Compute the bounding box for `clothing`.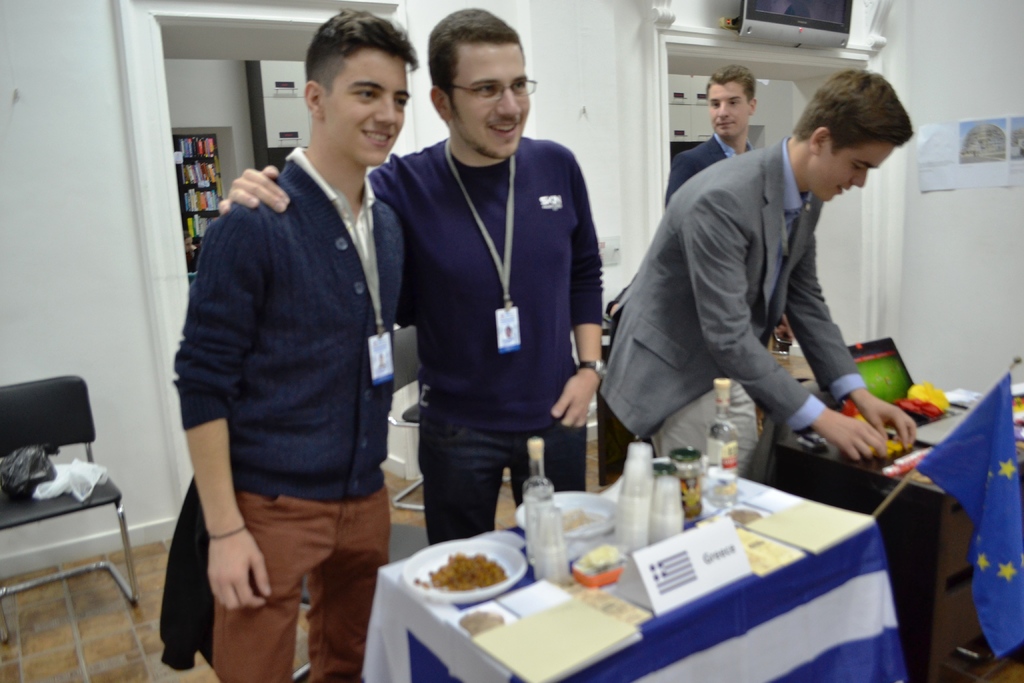
BBox(366, 133, 605, 548).
